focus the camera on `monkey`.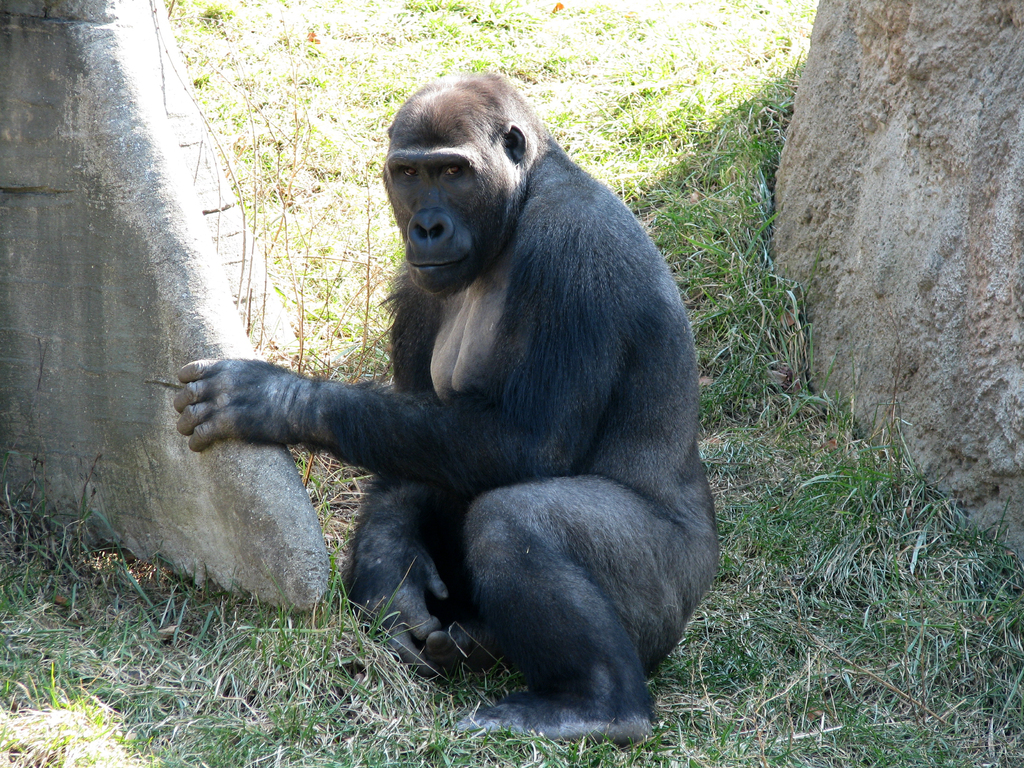
Focus region: <box>177,68,717,742</box>.
